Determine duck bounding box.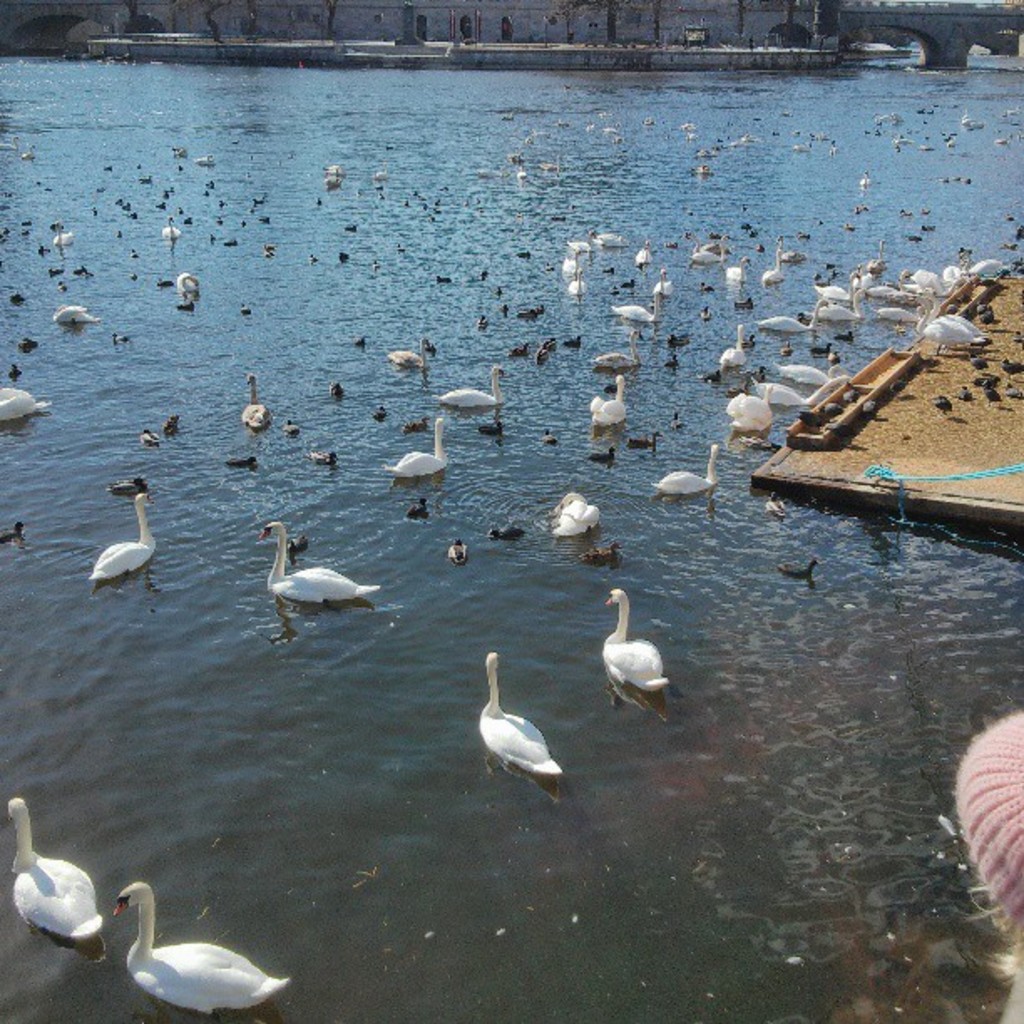
Determined: <region>0, 388, 50, 433</region>.
